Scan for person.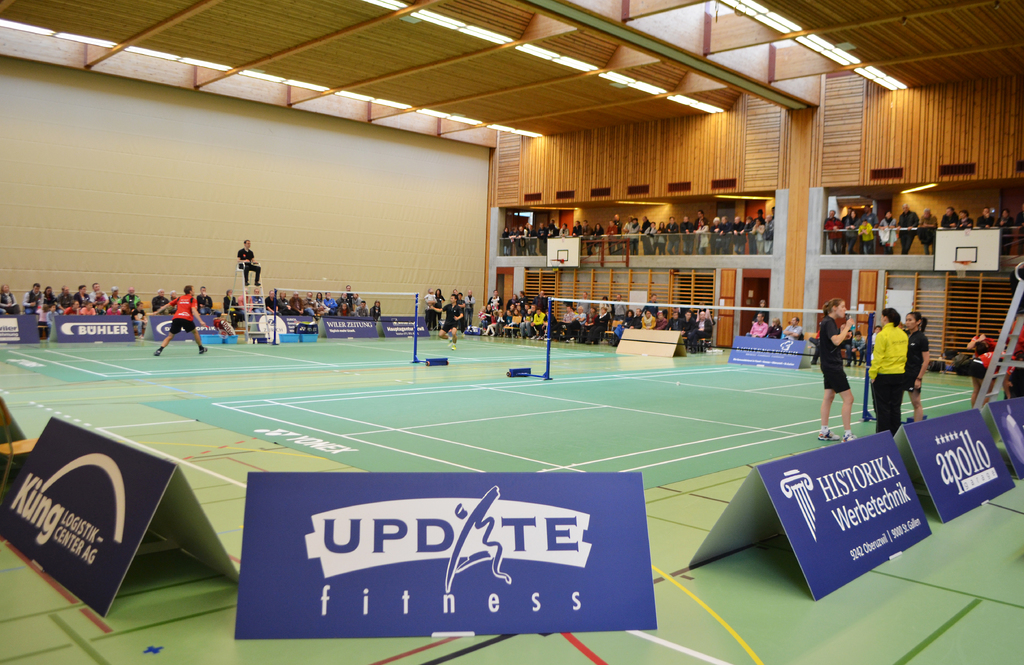
Scan result: (250,285,270,319).
